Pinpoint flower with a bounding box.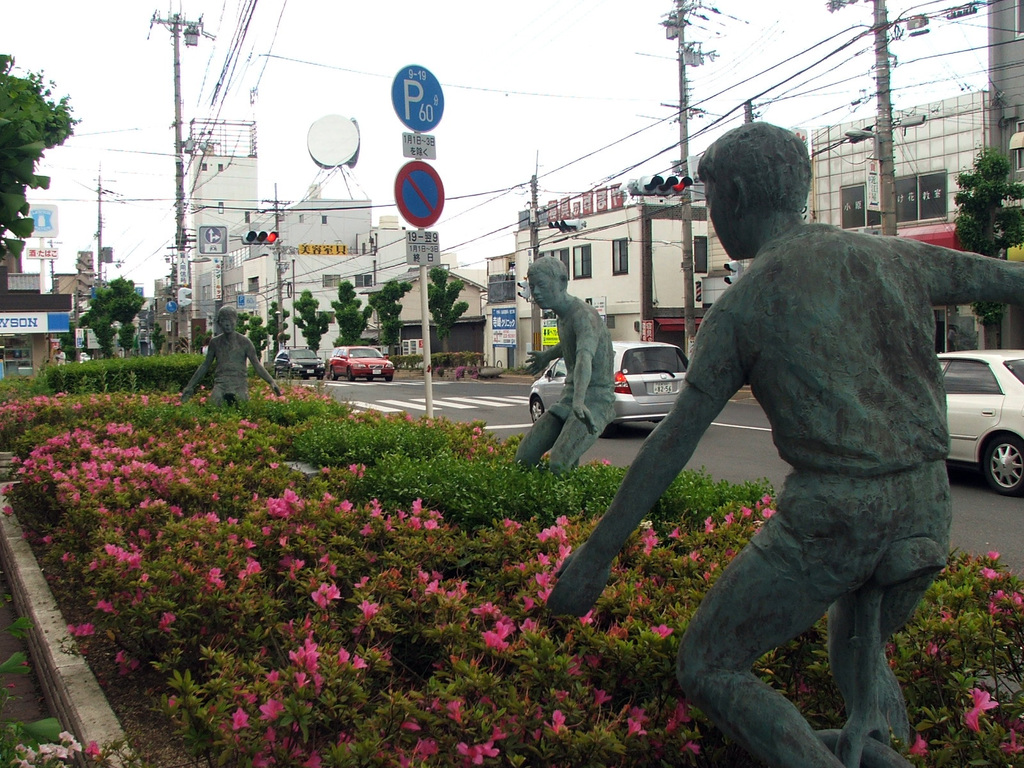
crop(543, 708, 564, 734).
